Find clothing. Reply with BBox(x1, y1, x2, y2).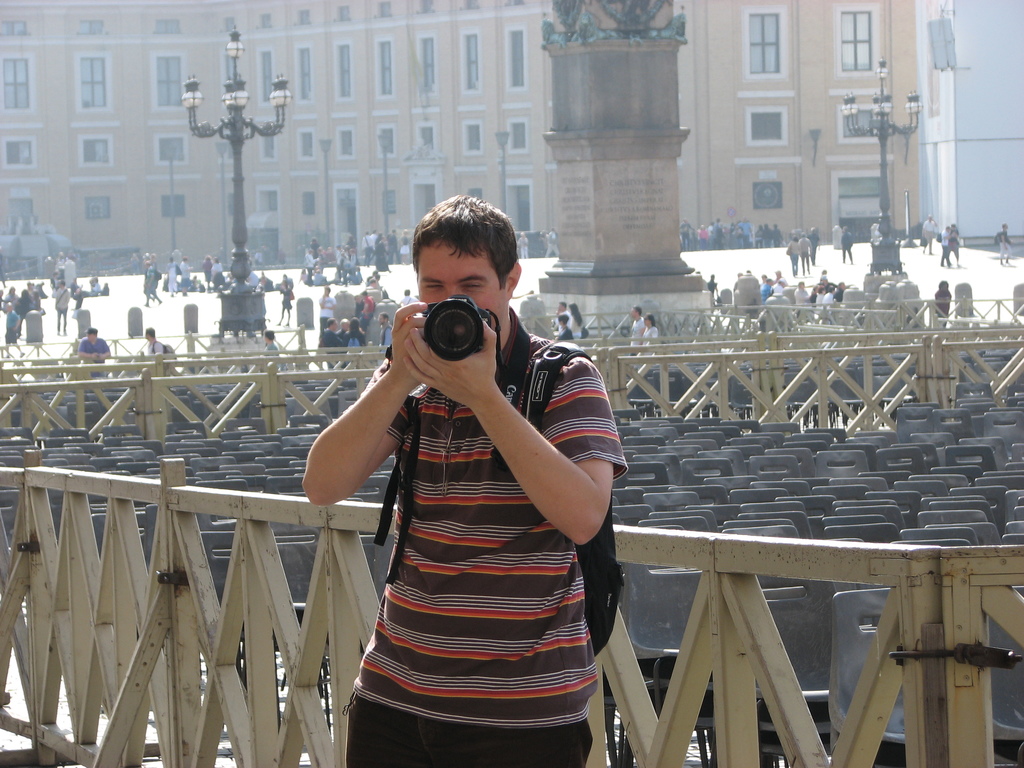
BBox(785, 243, 798, 271).
